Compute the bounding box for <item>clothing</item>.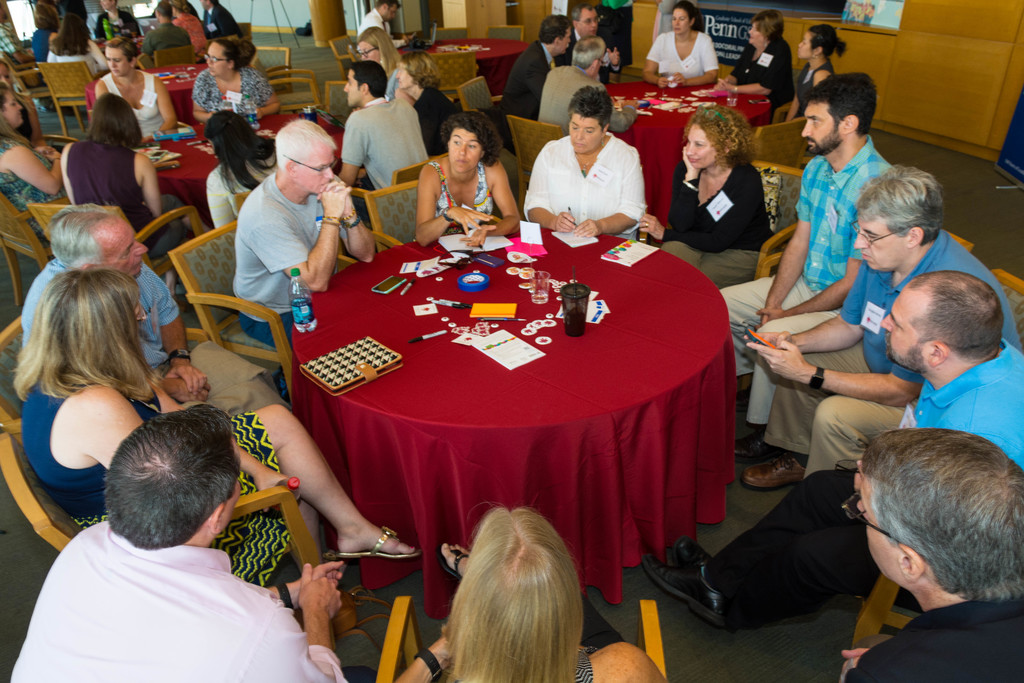
<box>18,256,278,397</box>.
